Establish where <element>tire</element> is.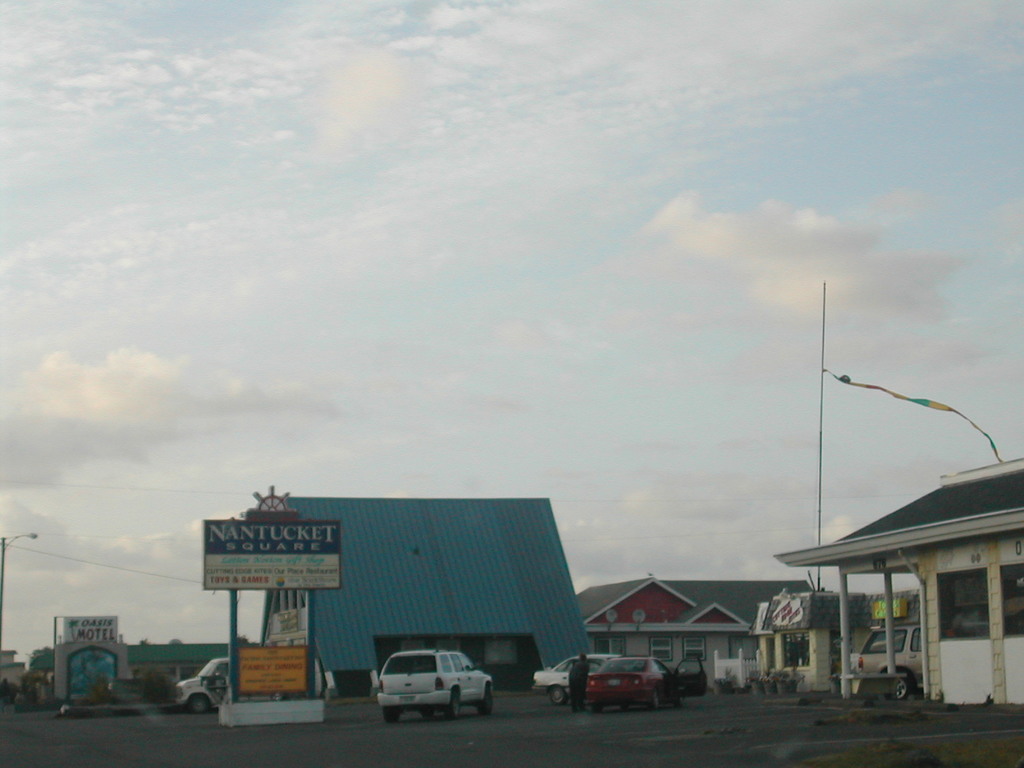
Established at [893,673,906,698].
